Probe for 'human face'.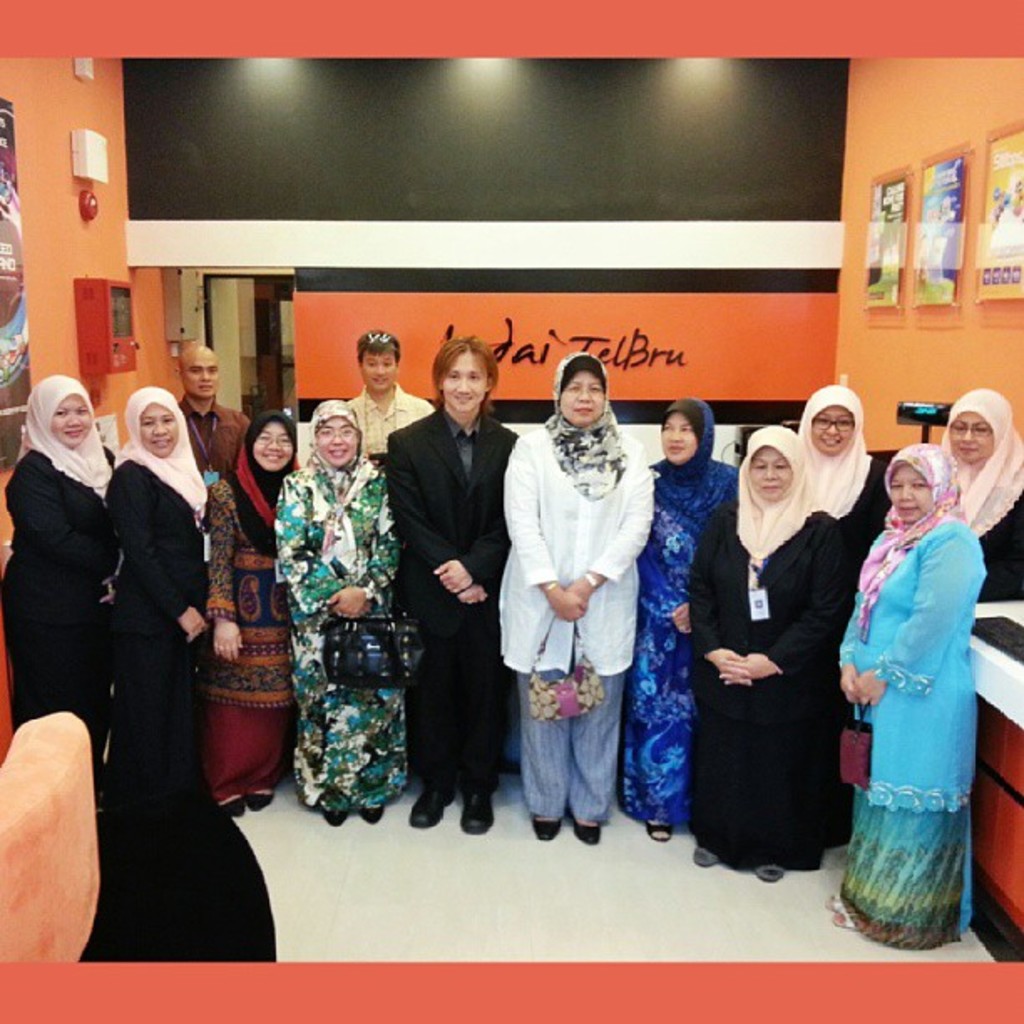
Probe result: l=554, t=371, r=602, b=427.
